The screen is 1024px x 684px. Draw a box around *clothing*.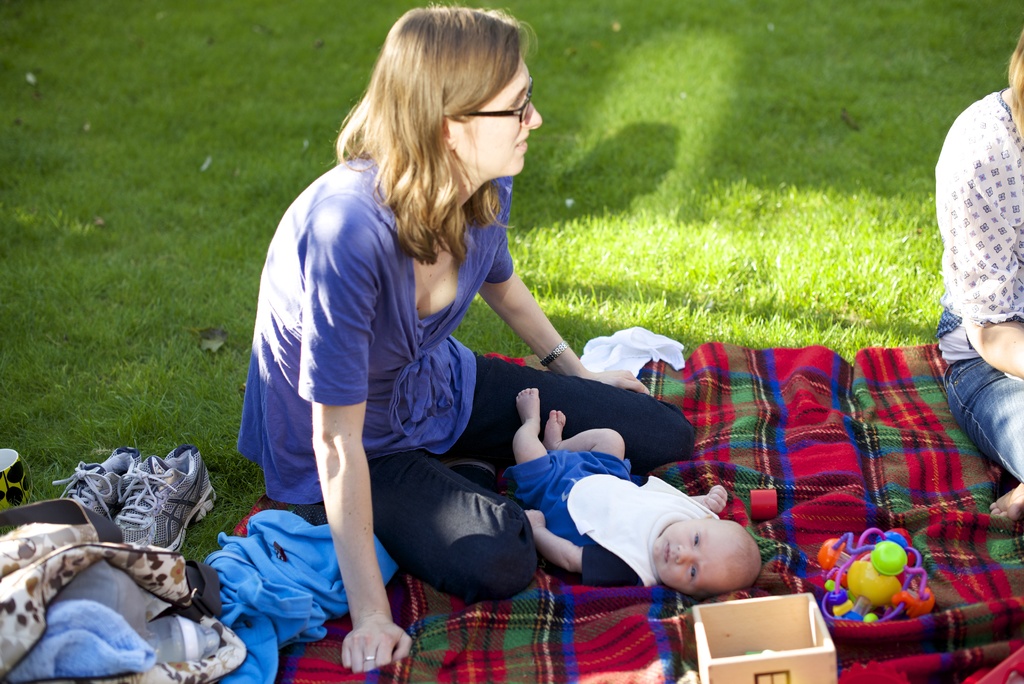
930/83/1023/484.
